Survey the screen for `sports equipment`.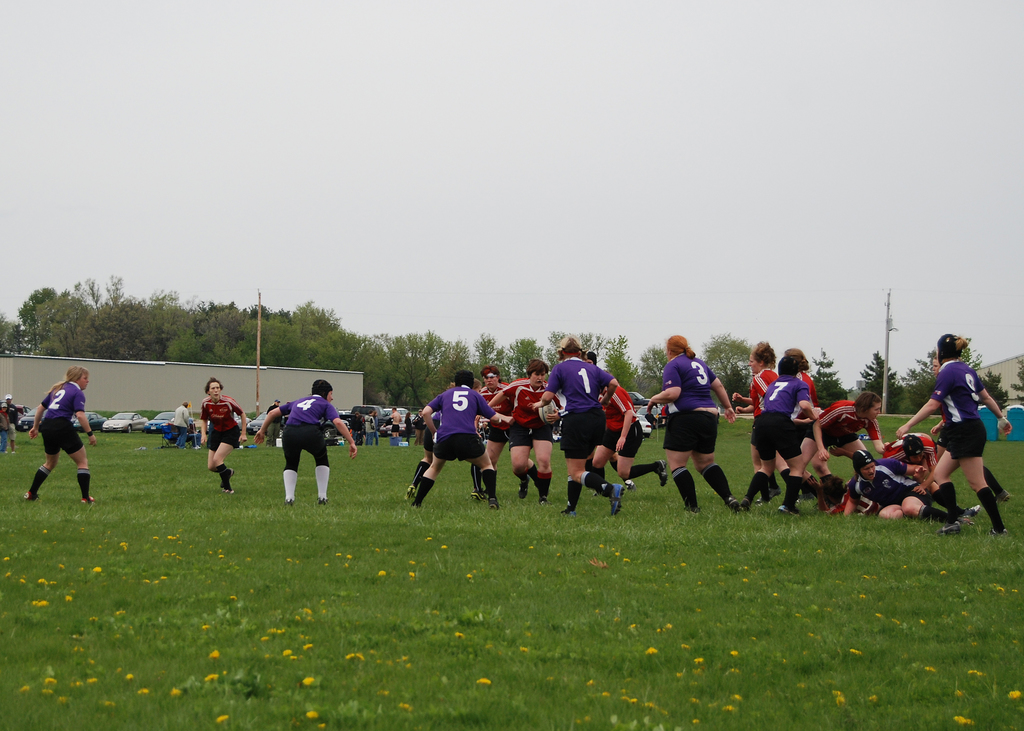
Survey found: [853,448,874,476].
